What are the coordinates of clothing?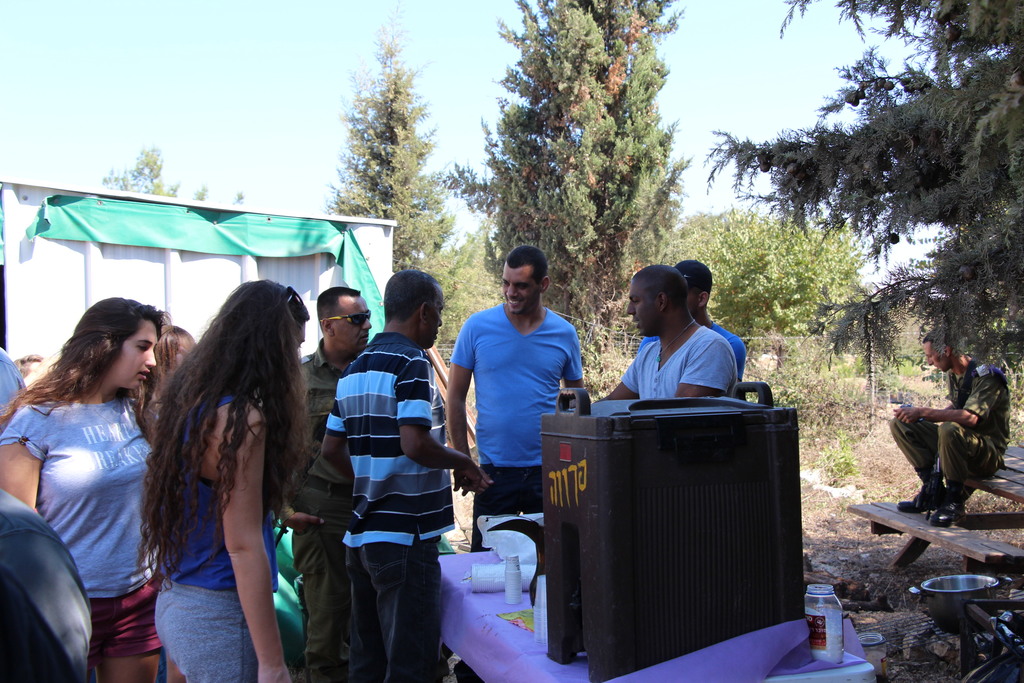
152 393 278 682.
